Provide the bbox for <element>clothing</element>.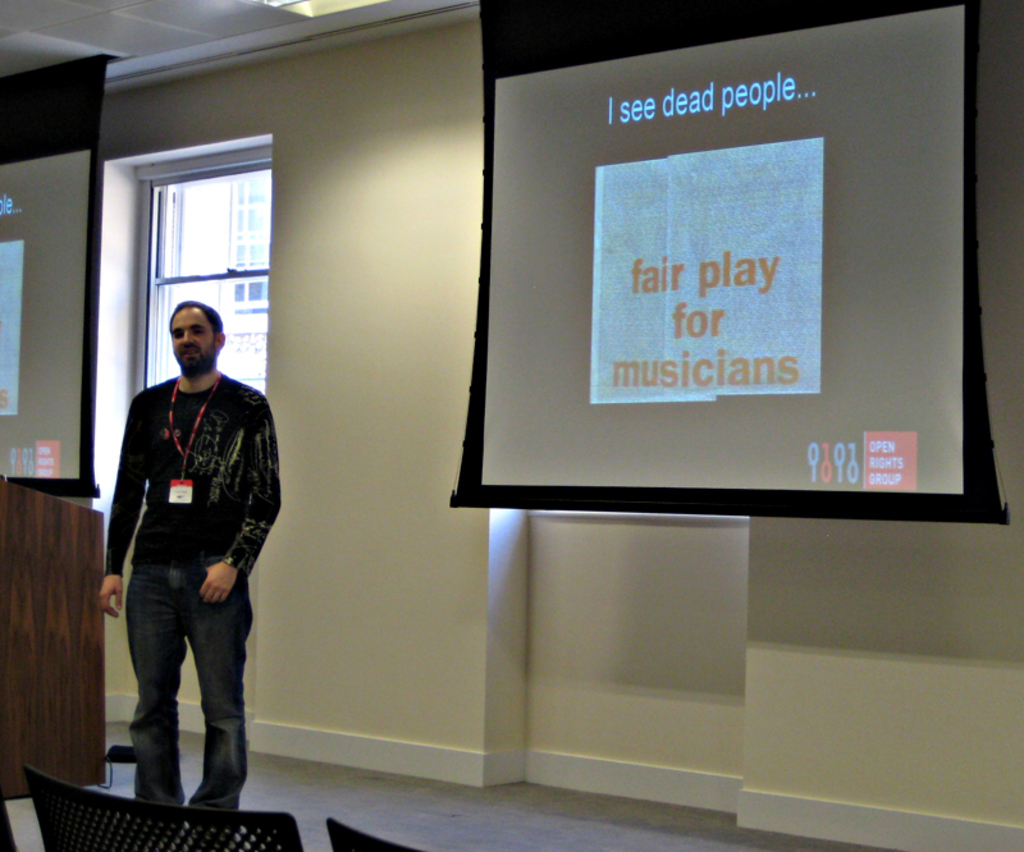
left=104, top=377, right=276, bottom=805.
